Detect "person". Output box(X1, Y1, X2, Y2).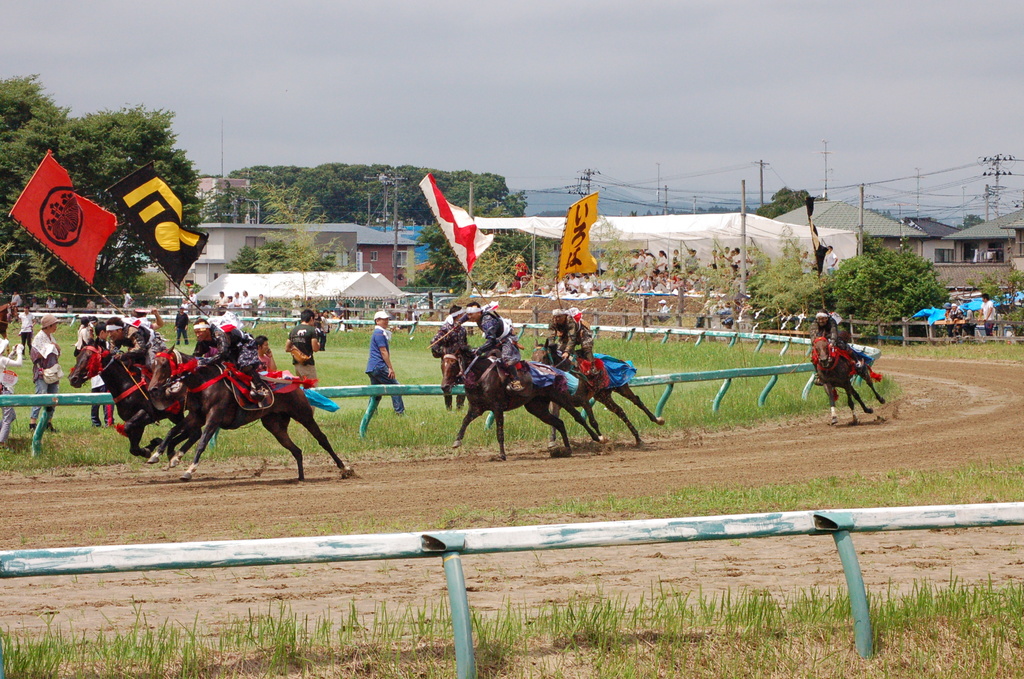
box(453, 299, 528, 396).
